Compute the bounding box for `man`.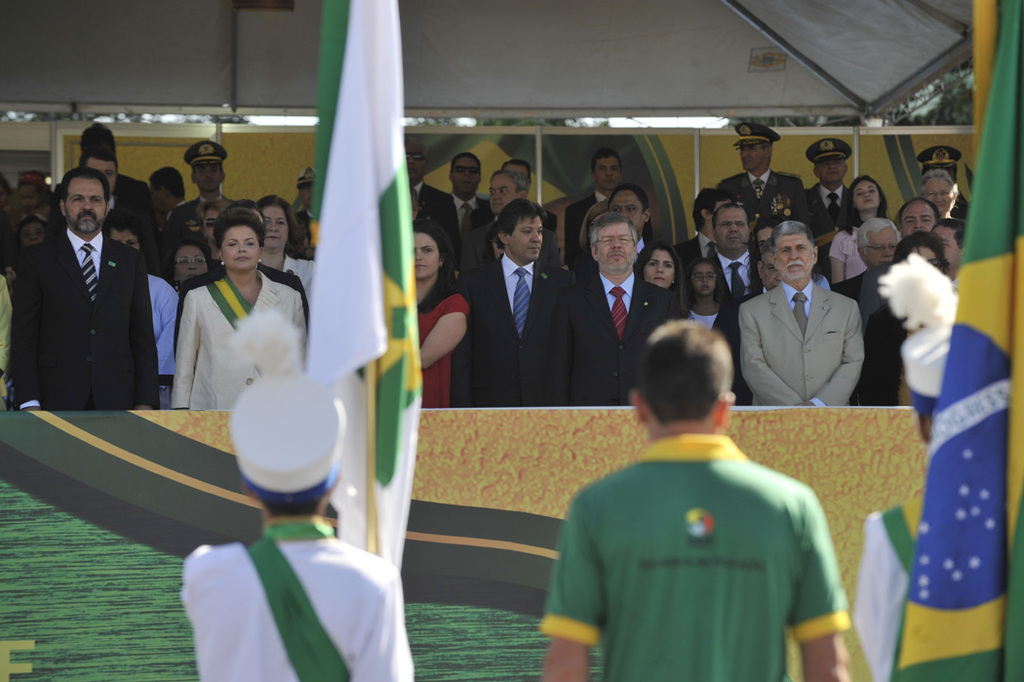
<bbox>723, 129, 809, 235</bbox>.
